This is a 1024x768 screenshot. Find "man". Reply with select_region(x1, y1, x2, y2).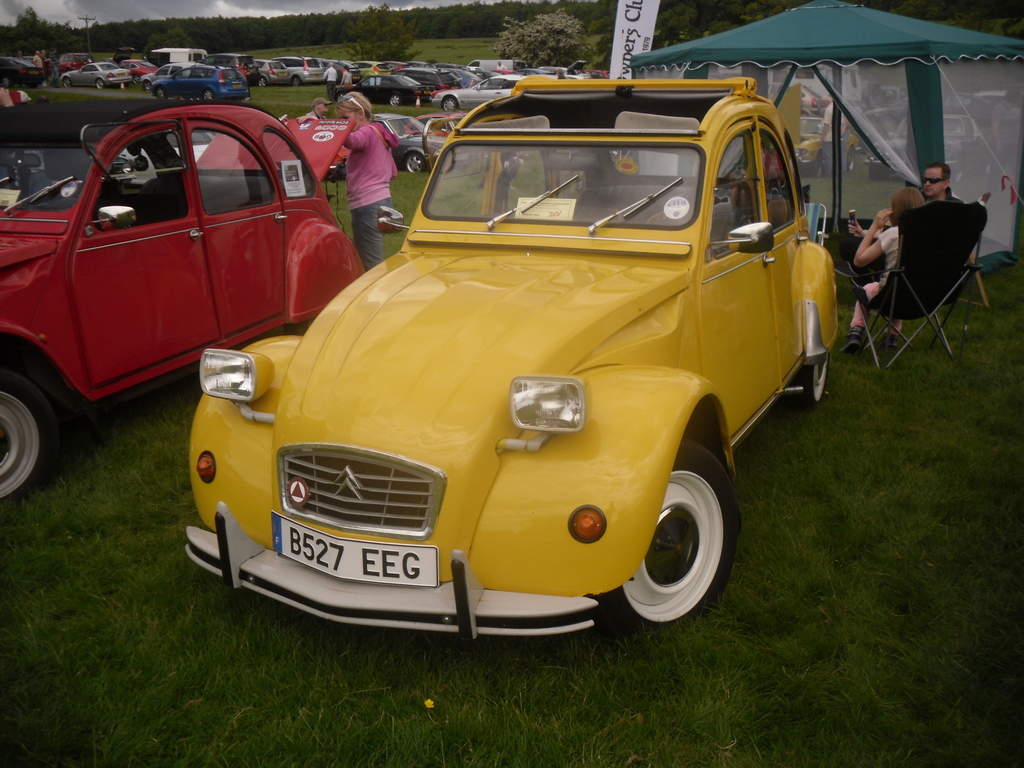
select_region(321, 62, 335, 102).
